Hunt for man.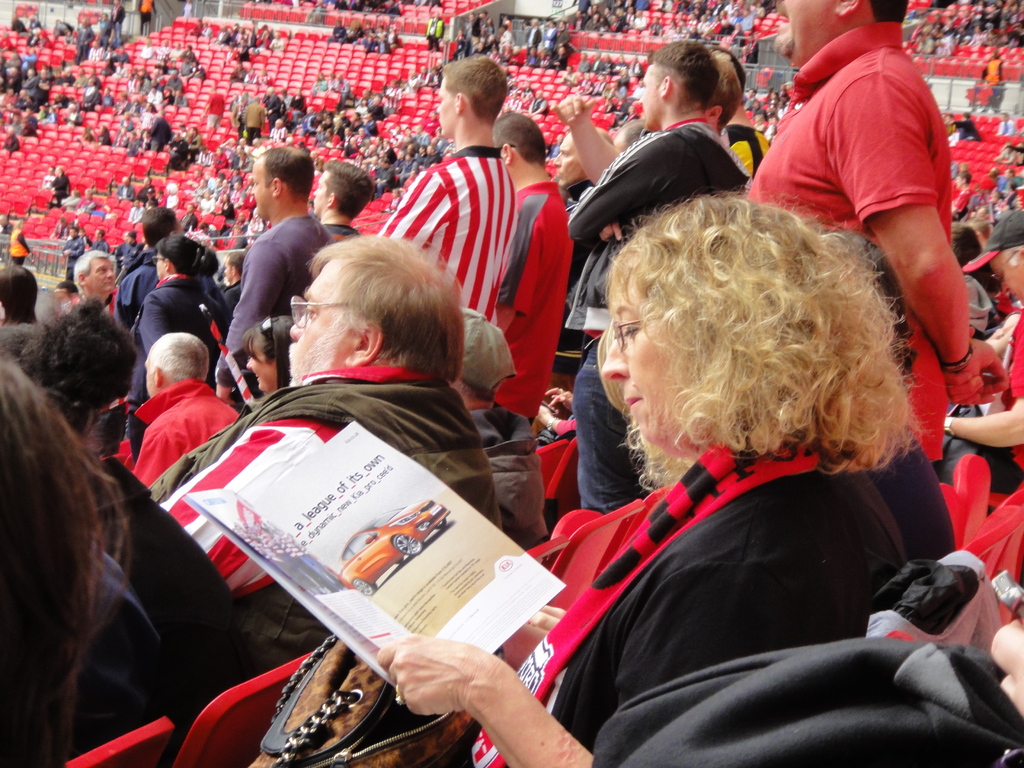
Hunted down at 929:205:1023:490.
